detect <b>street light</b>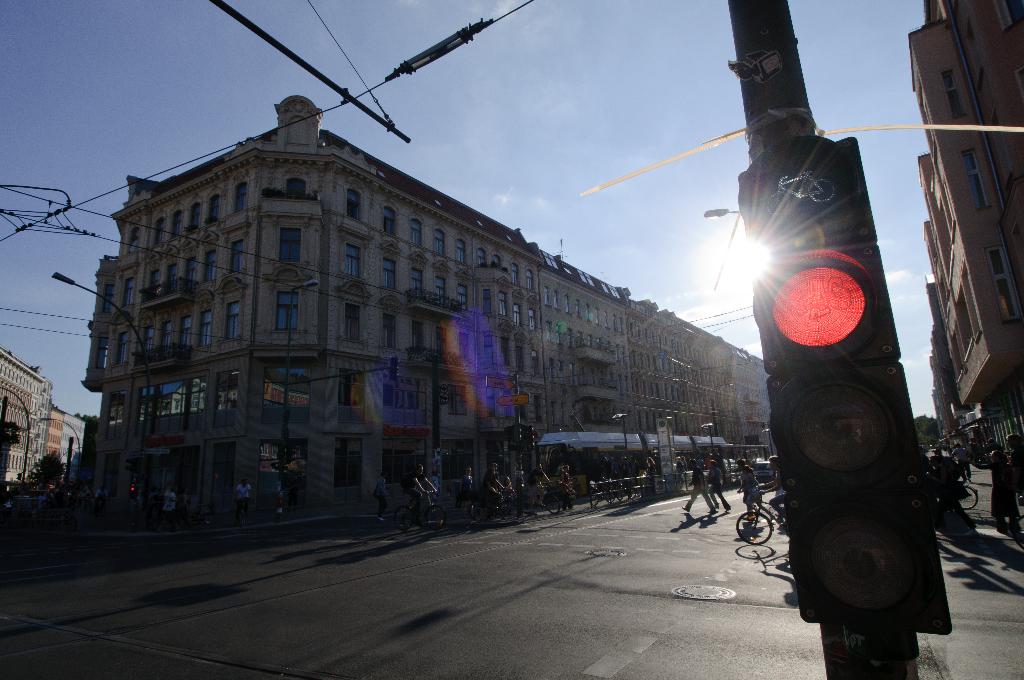
(x1=42, y1=269, x2=152, y2=451)
